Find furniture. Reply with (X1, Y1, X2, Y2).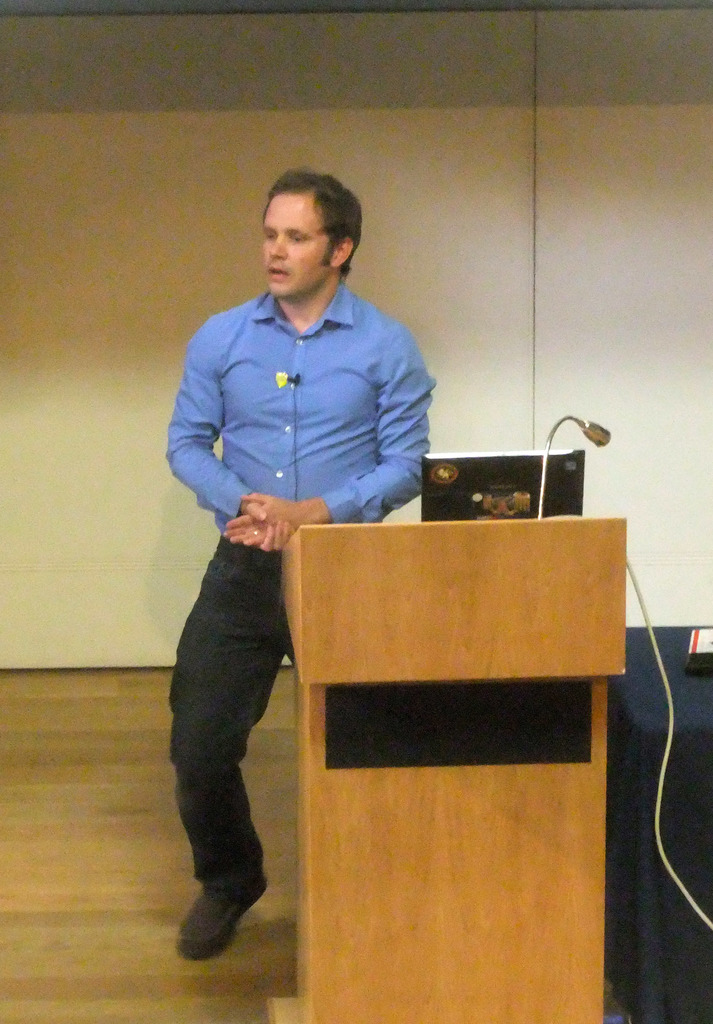
(261, 510, 629, 1023).
